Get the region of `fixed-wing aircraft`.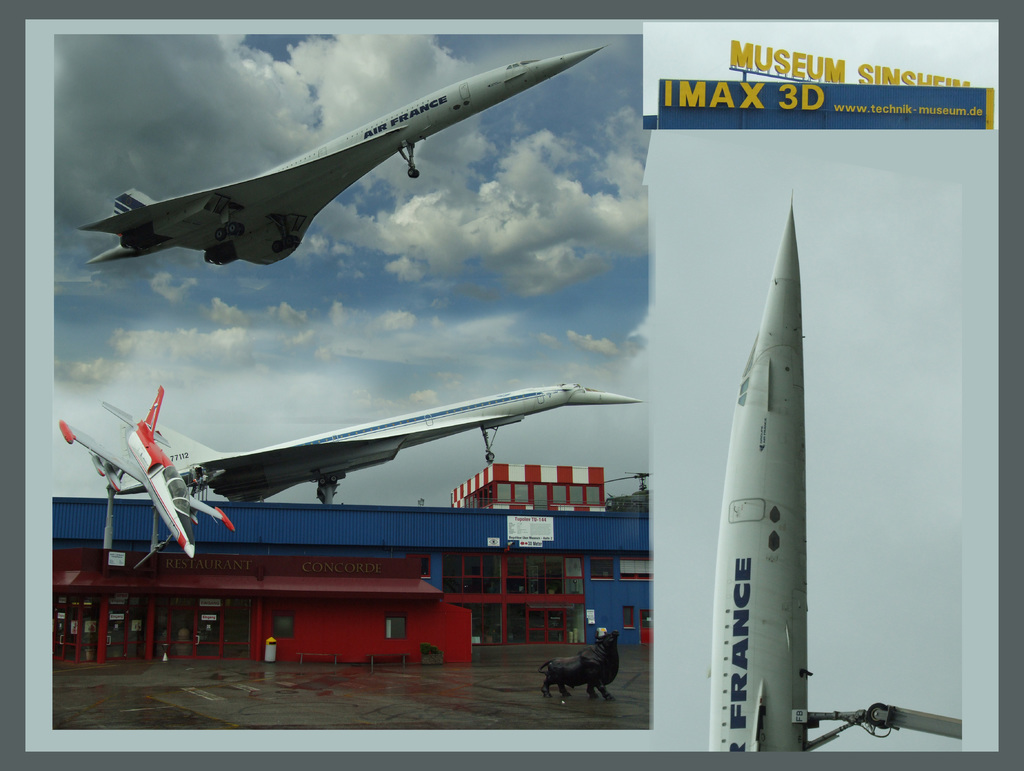
l=703, t=181, r=964, b=752.
